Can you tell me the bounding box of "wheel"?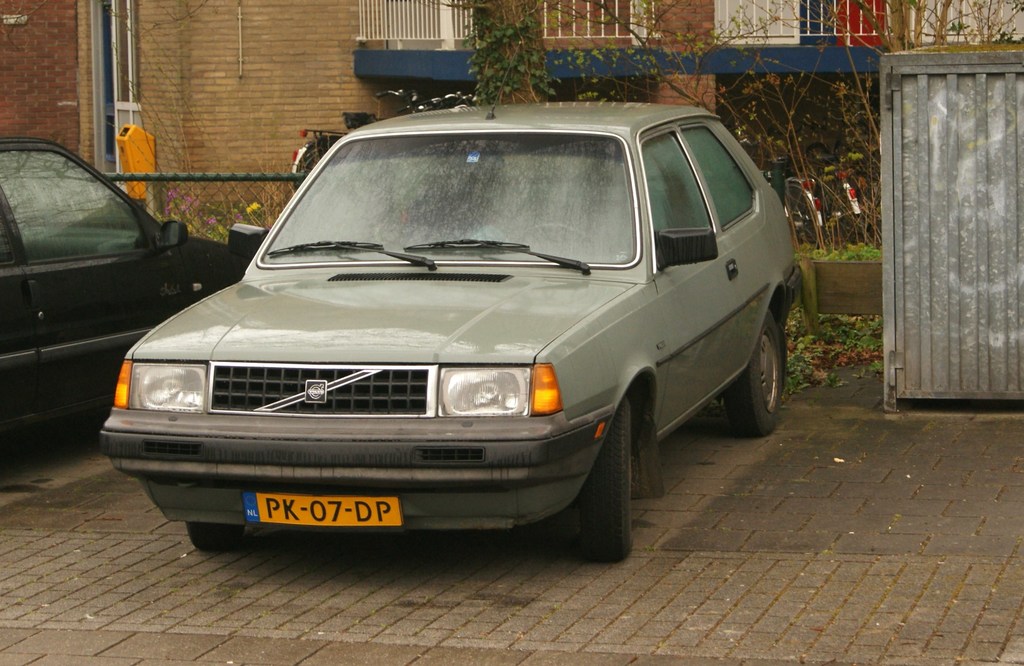
BBox(785, 186, 820, 253).
